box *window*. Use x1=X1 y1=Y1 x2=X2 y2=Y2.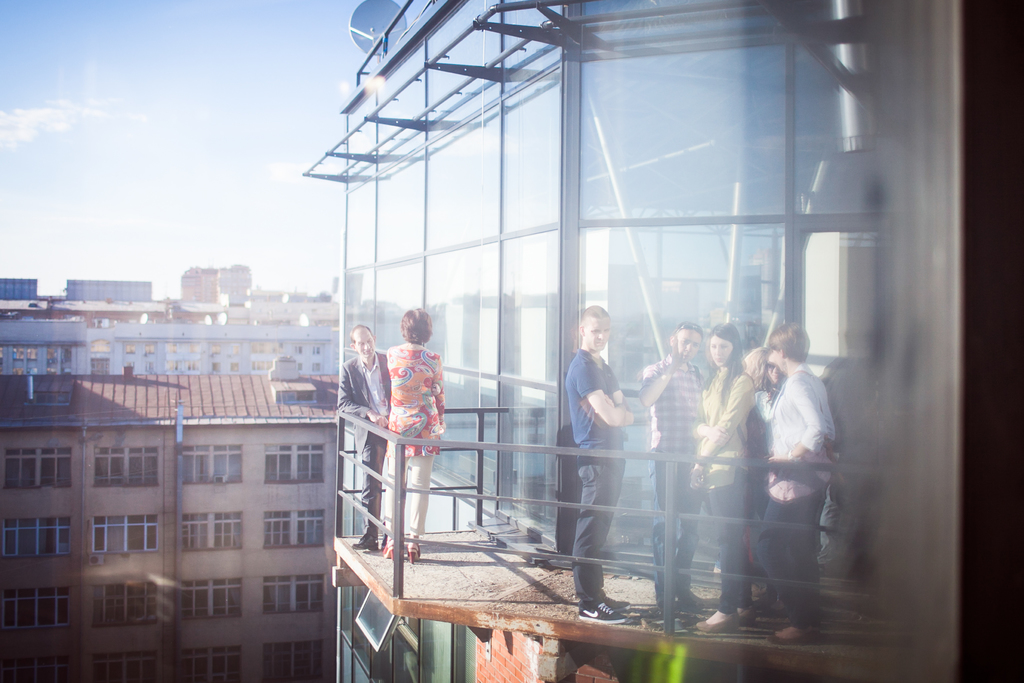
x1=0 y1=653 x2=82 y2=675.
